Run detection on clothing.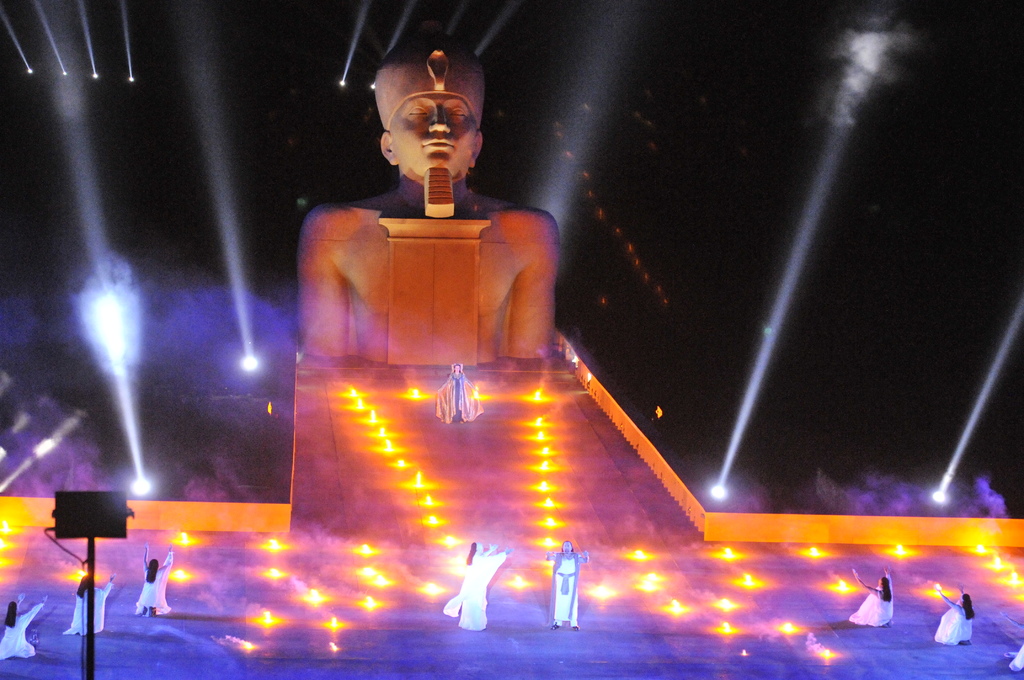
Result: 59:578:111:636.
